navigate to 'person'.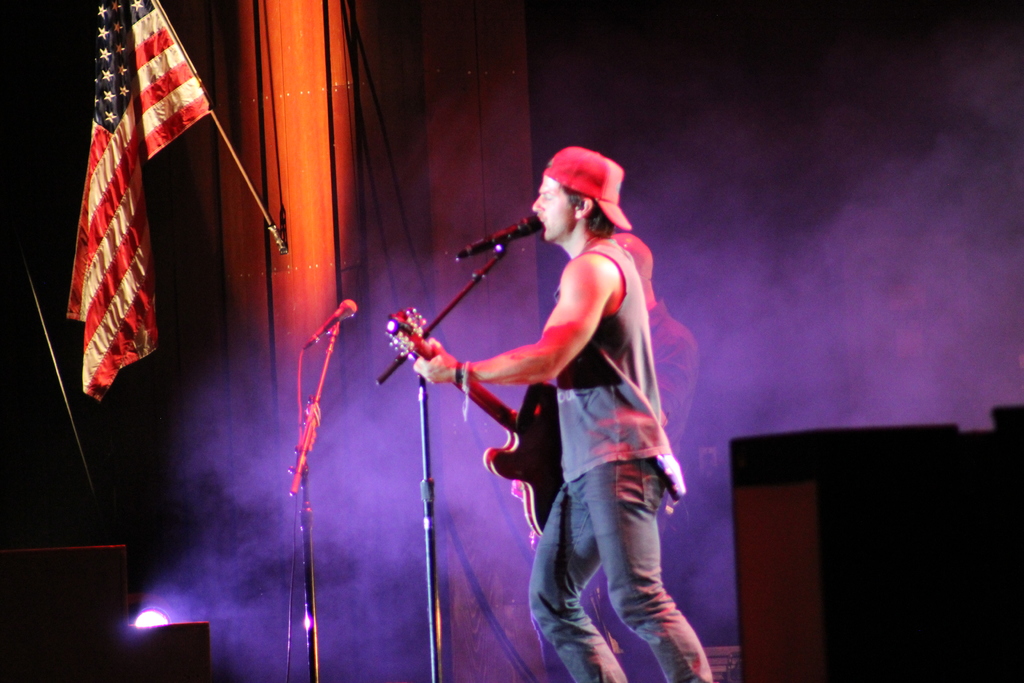
Navigation target: bbox=[441, 134, 698, 675].
